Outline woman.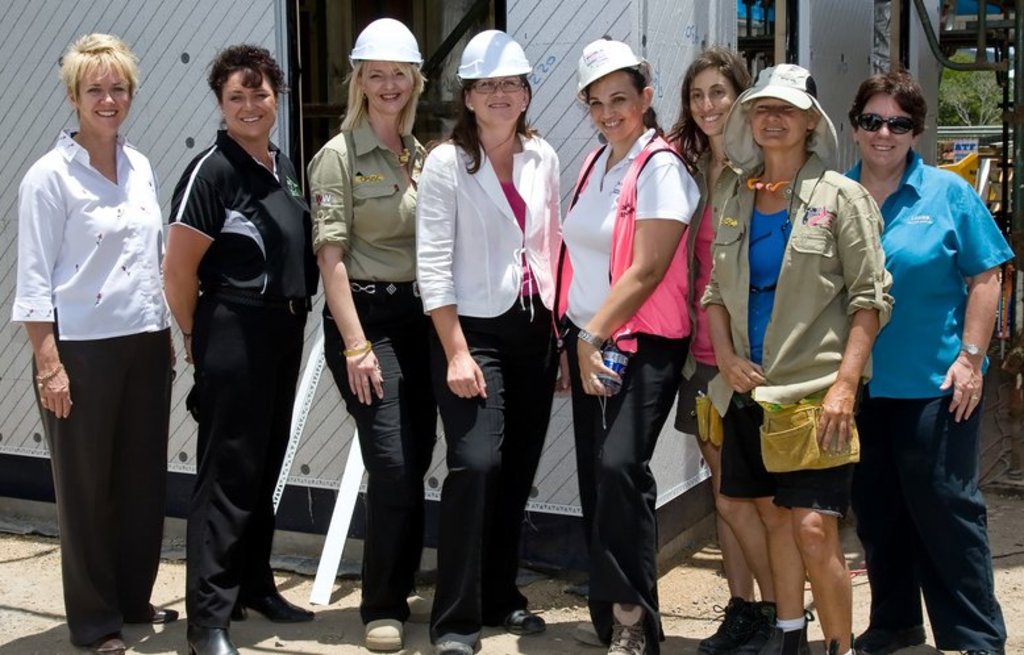
Outline: left=555, top=38, right=699, bottom=654.
